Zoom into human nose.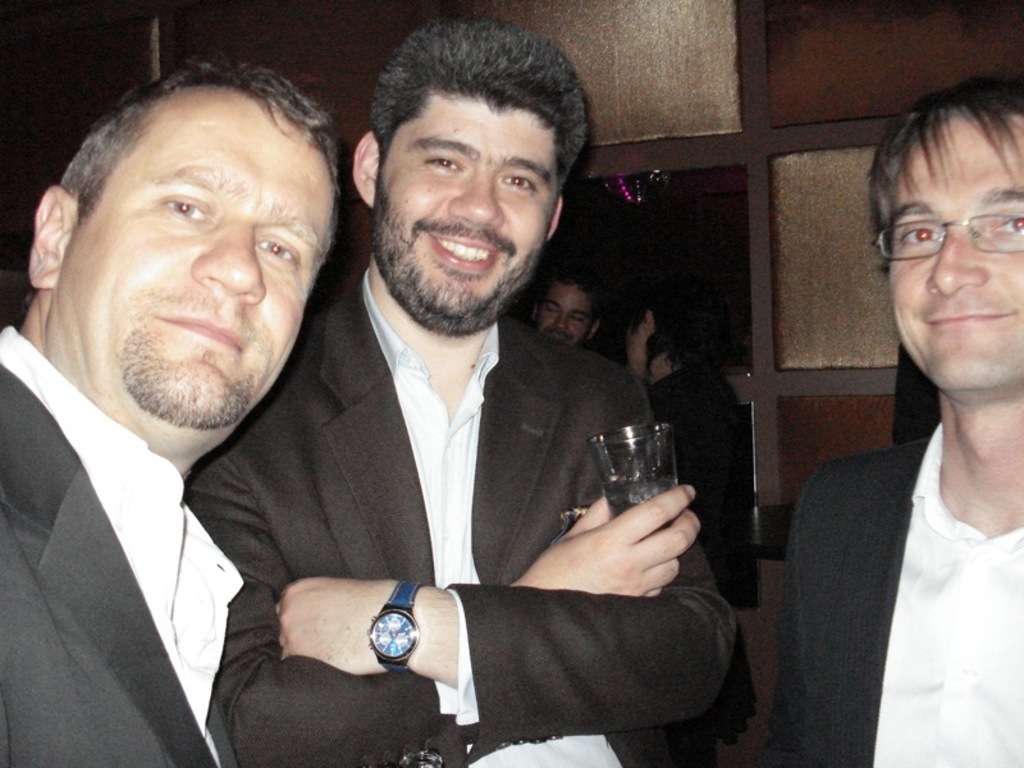
Zoom target: {"left": 189, "top": 227, "right": 268, "bottom": 302}.
